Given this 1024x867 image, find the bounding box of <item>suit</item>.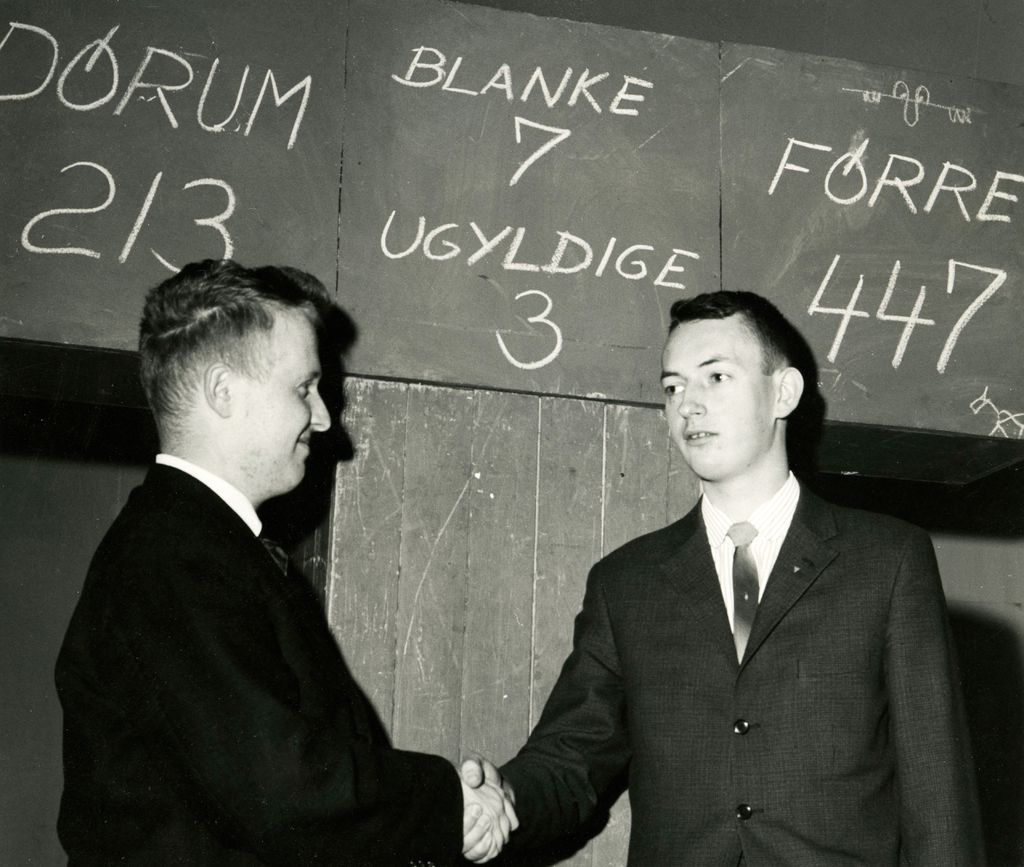
left=493, top=463, right=995, bottom=866.
